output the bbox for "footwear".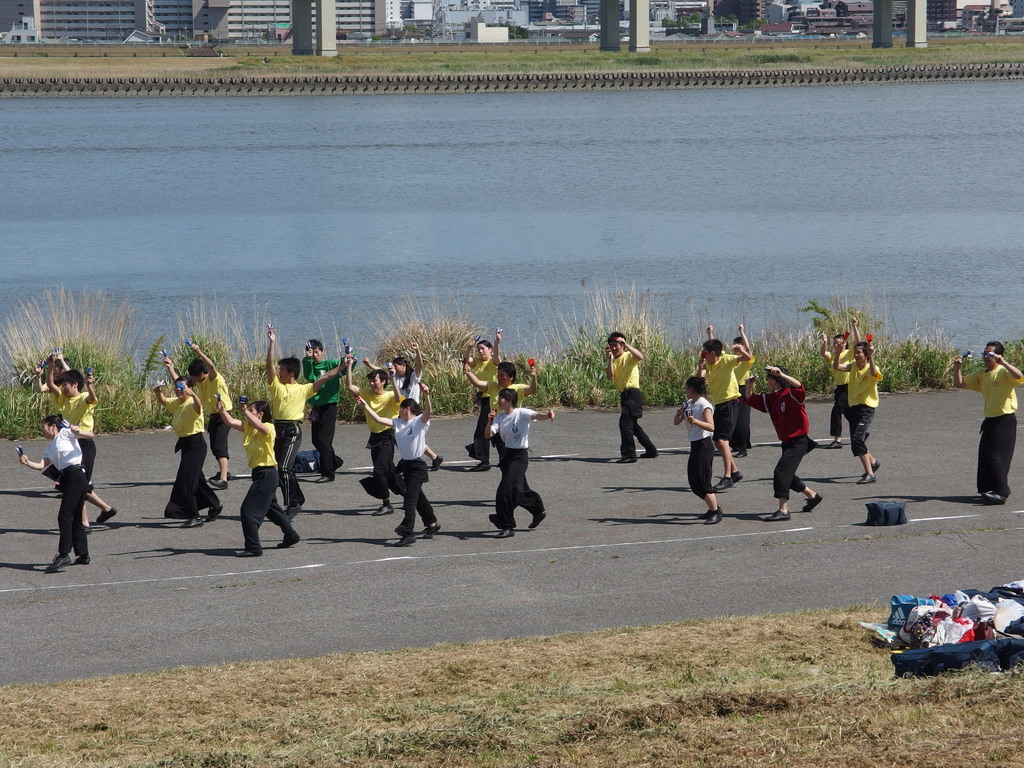
box=[210, 478, 227, 491].
